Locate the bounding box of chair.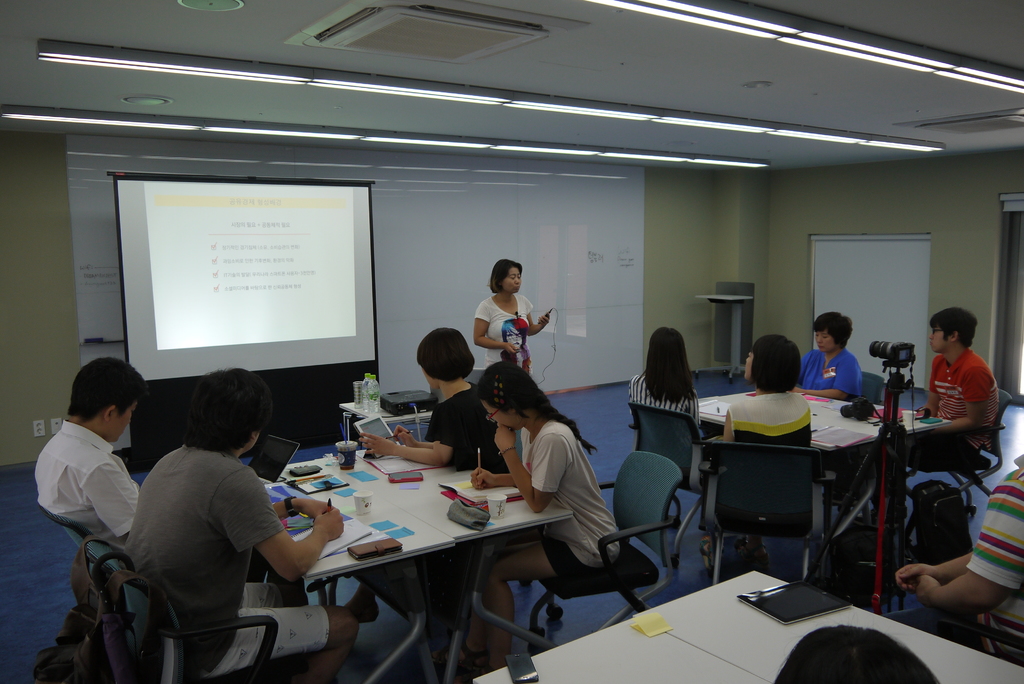
Bounding box: [x1=632, y1=403, x2=712, y2=548].
